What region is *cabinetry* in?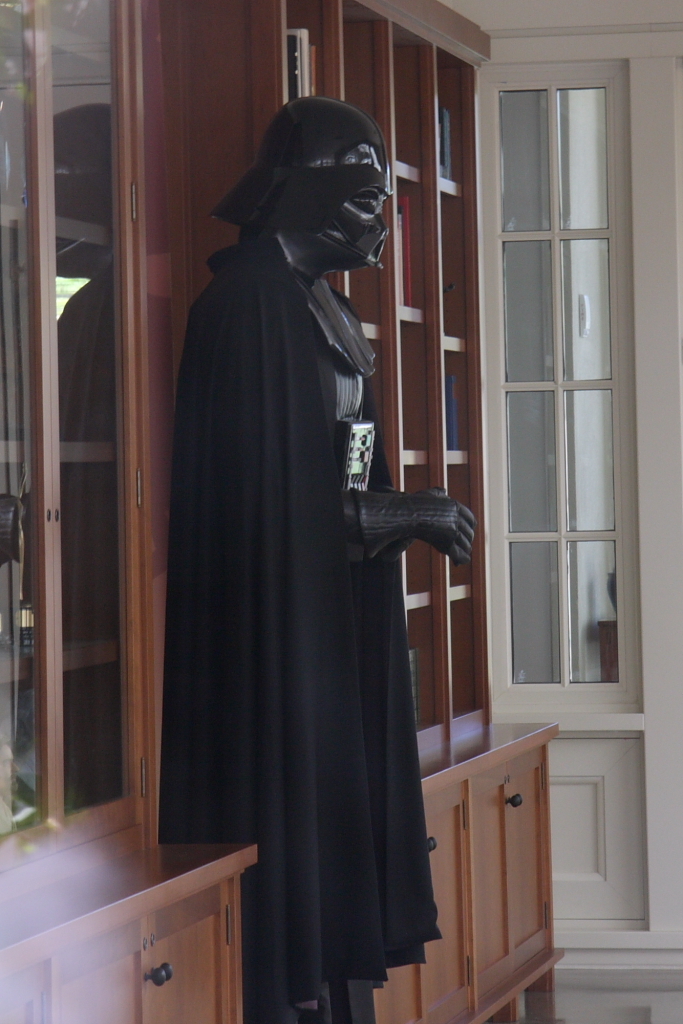
0/881/234/1023.
